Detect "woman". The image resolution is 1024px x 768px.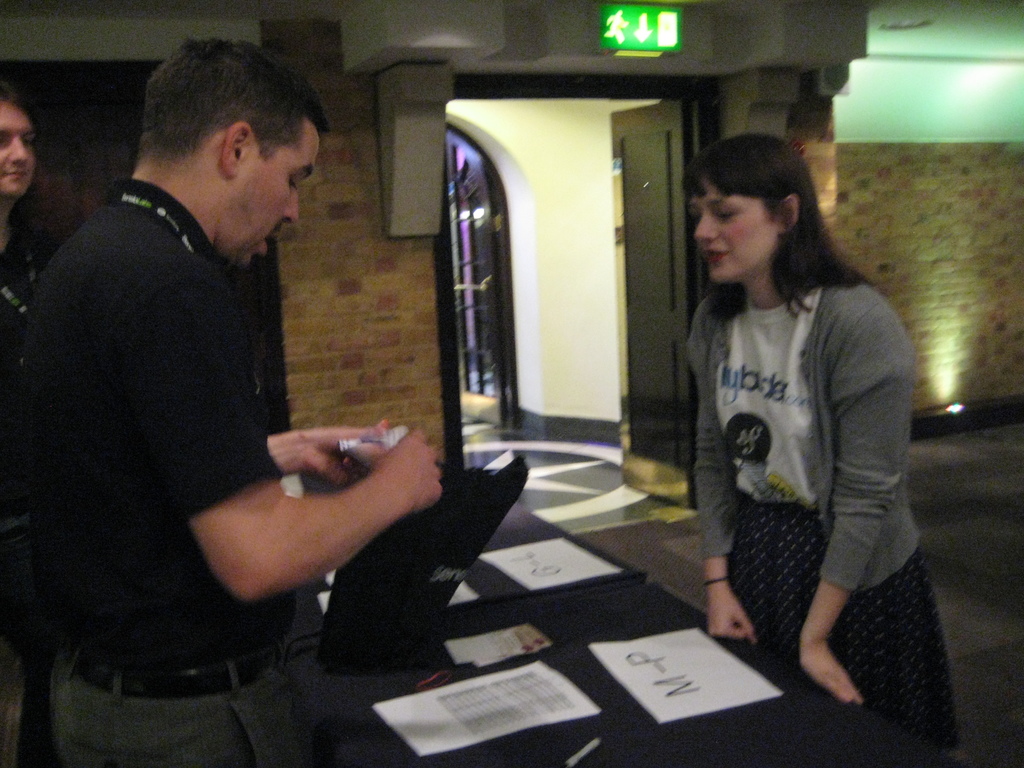
(672,123,937,740).
